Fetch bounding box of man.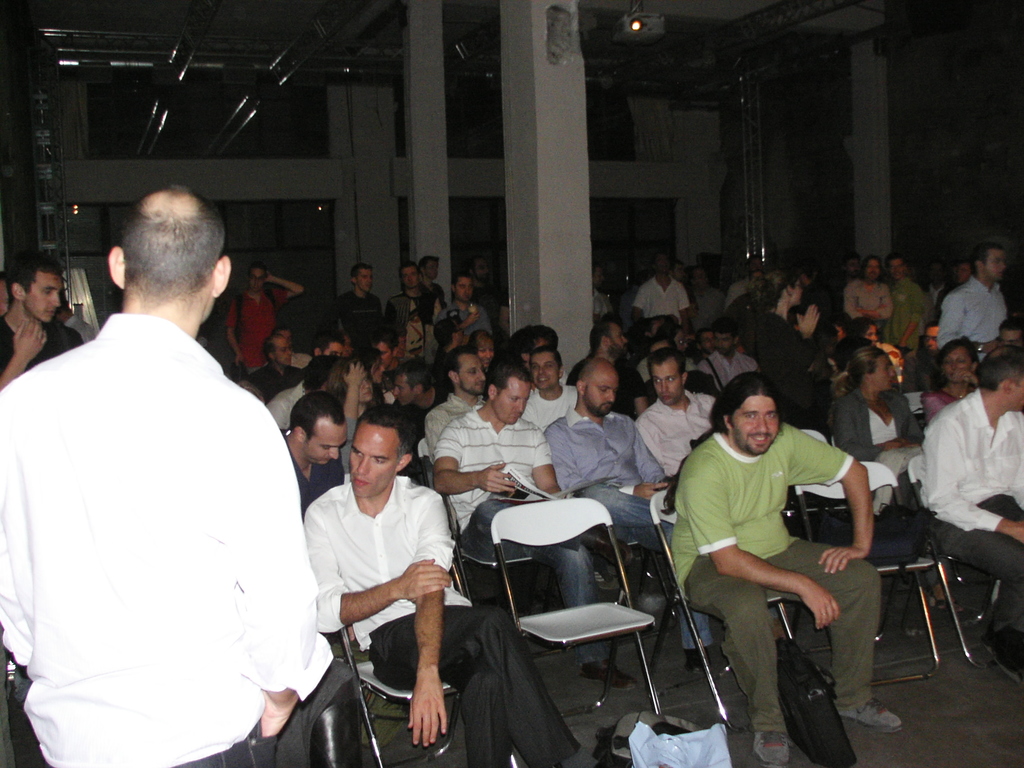
Bbox: 326/271/373/412.
